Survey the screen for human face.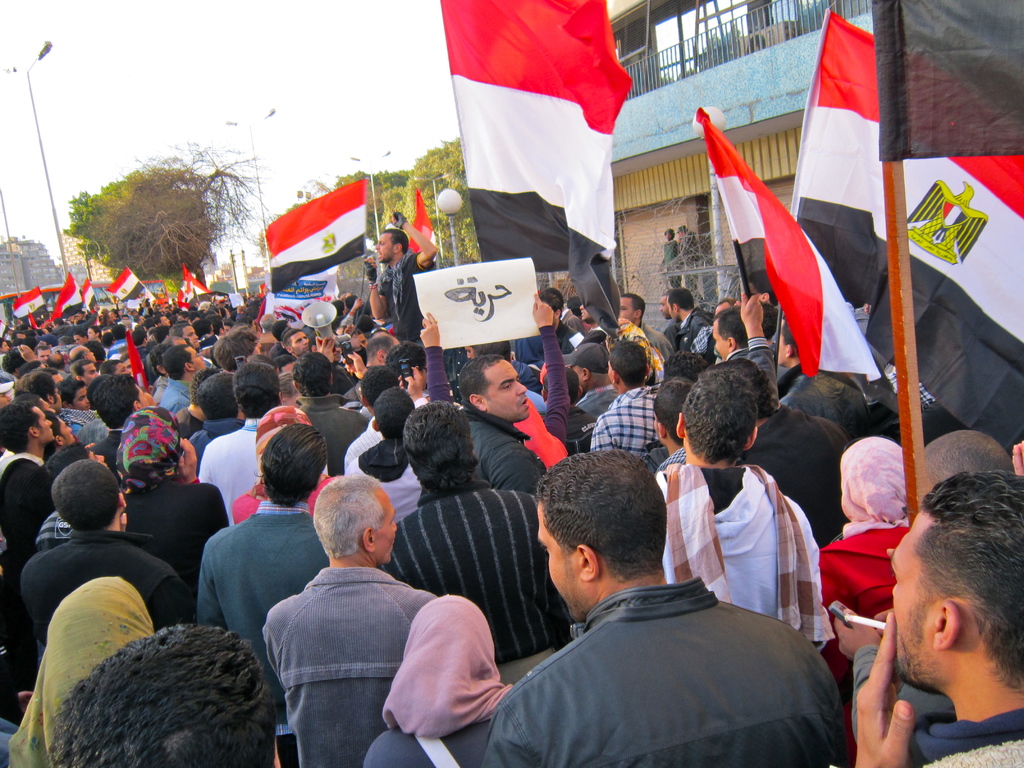
Survey found: bbox=[715, 324, 726, 361].
